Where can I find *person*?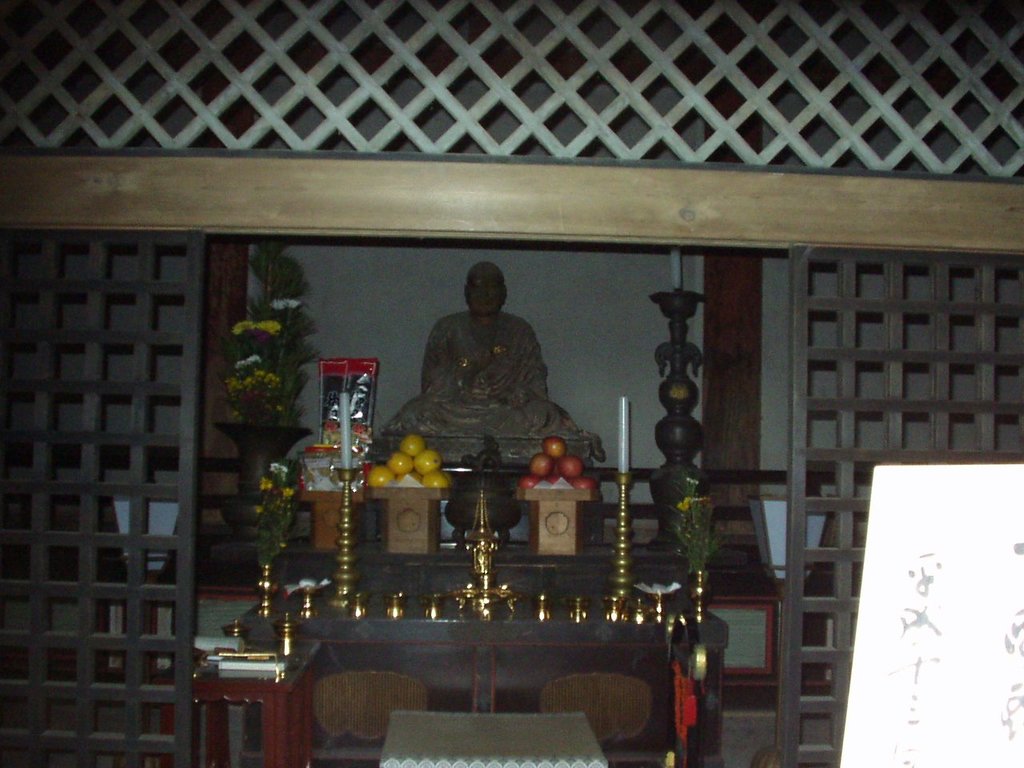
You can find it at Rect(382, 262, 594, 466).
